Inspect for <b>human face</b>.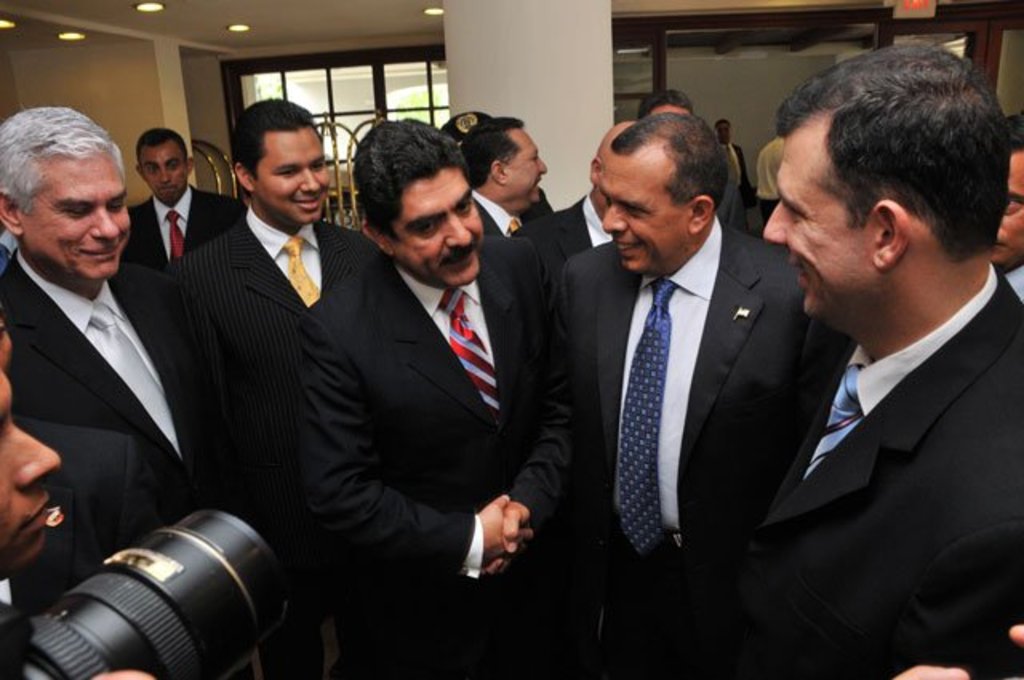
Inspection: region(509, 125, 550, 200).
